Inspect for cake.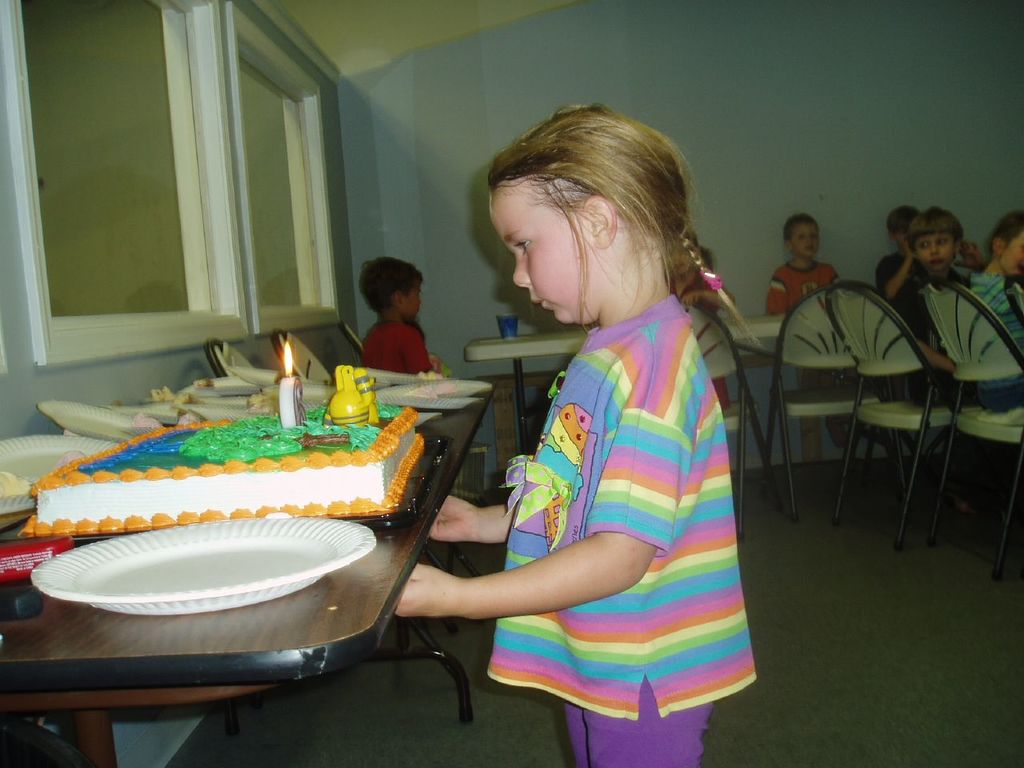
Inspection: [7, 398, 423, 534].
